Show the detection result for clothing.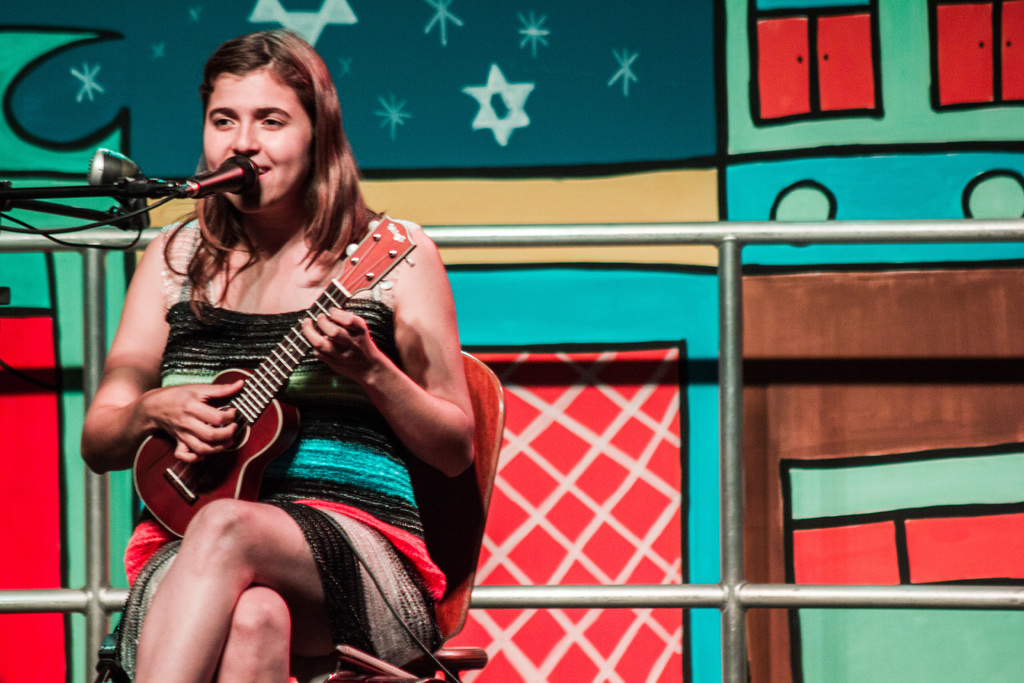
detection(120, 176, 446, 608).
